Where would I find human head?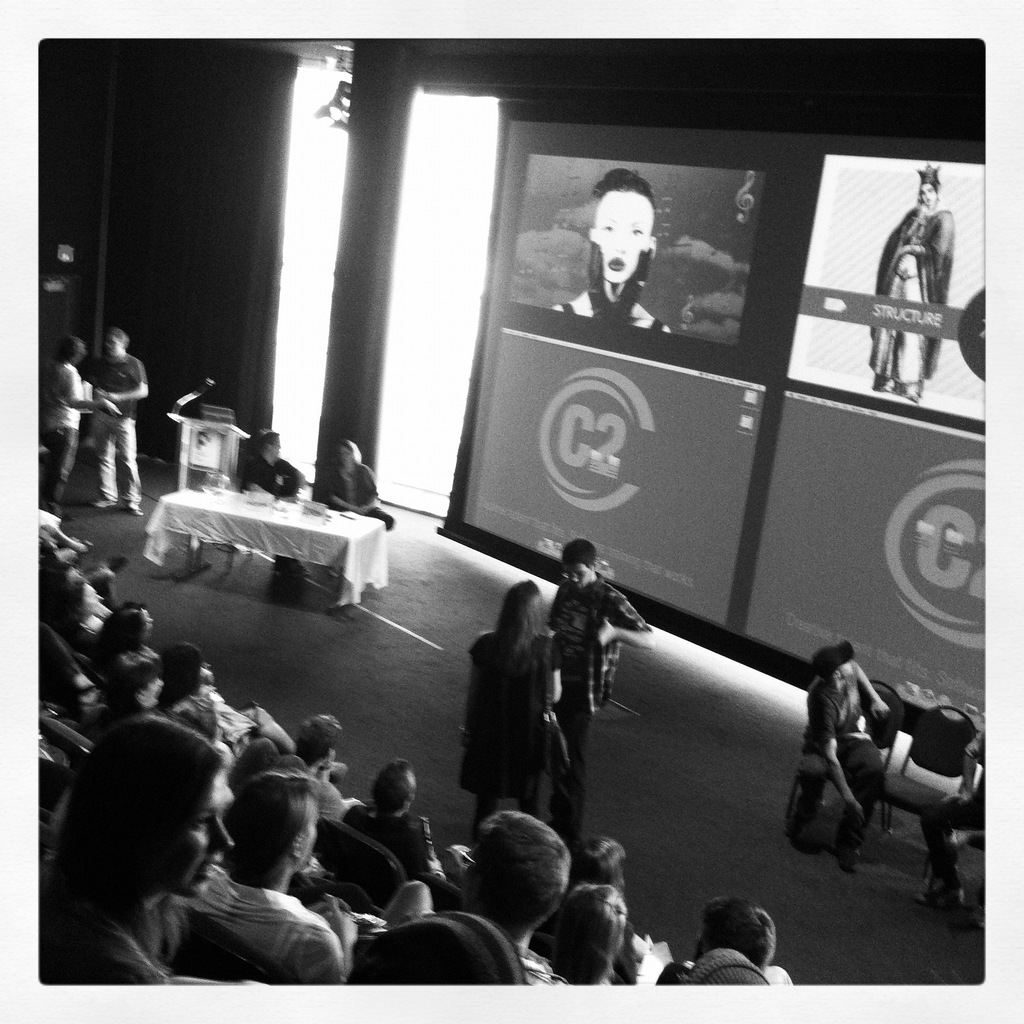
At (64,714,243,943).
